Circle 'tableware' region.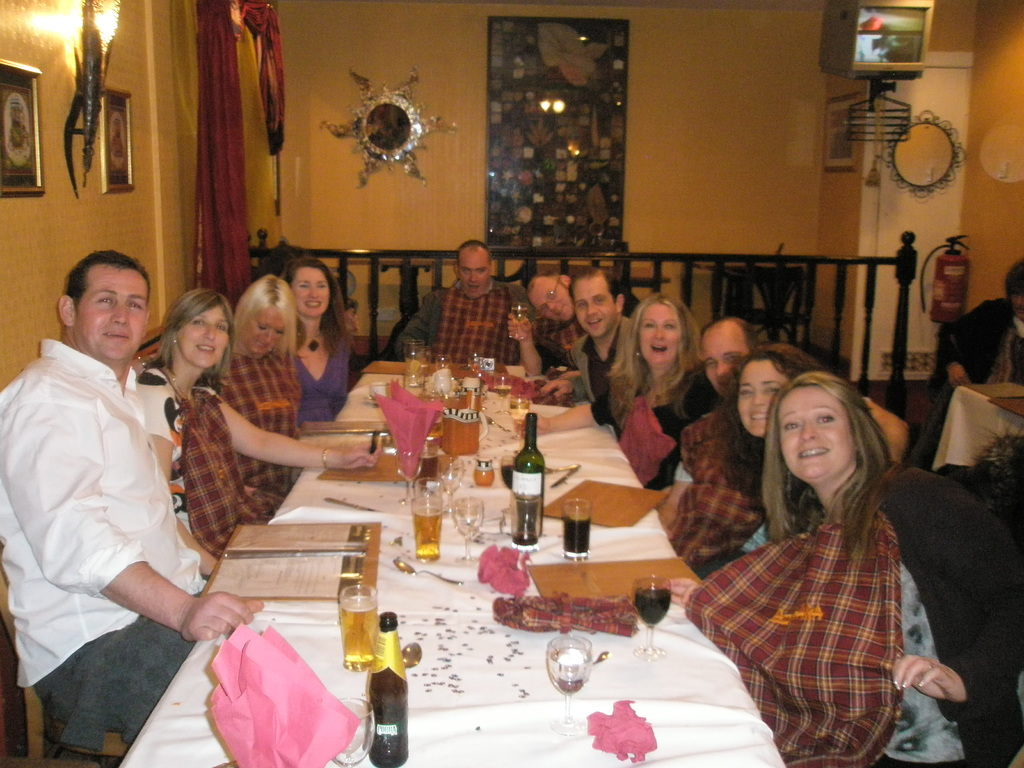
Region: (left=407, top=477, right=448, bottom=564).
